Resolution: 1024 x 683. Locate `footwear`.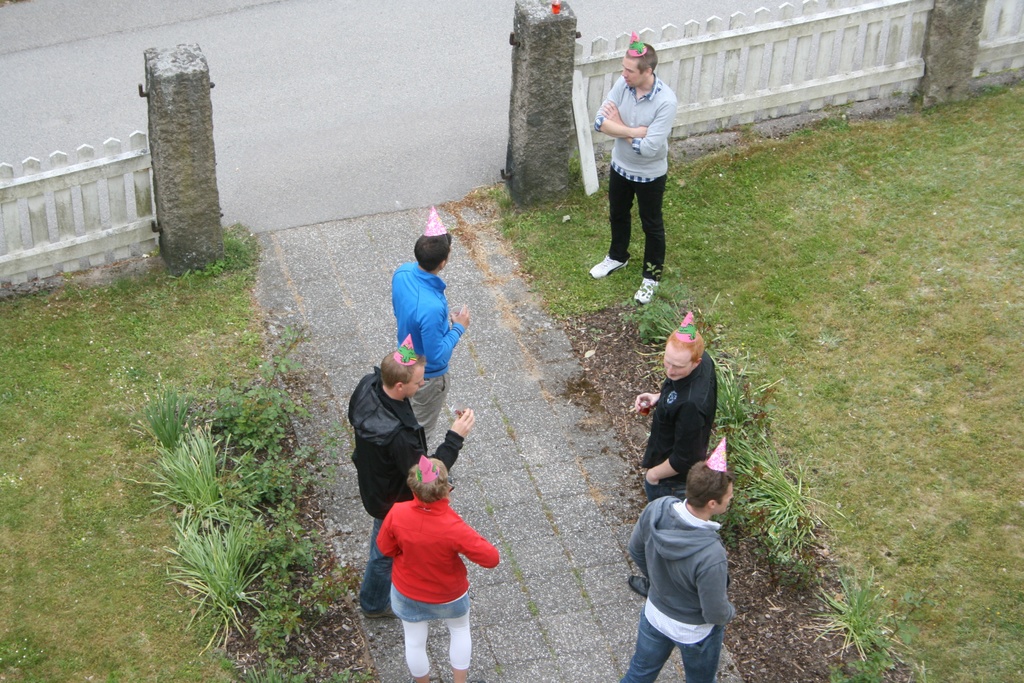
[x1=589, y1=253, x2=630, y2=276].
